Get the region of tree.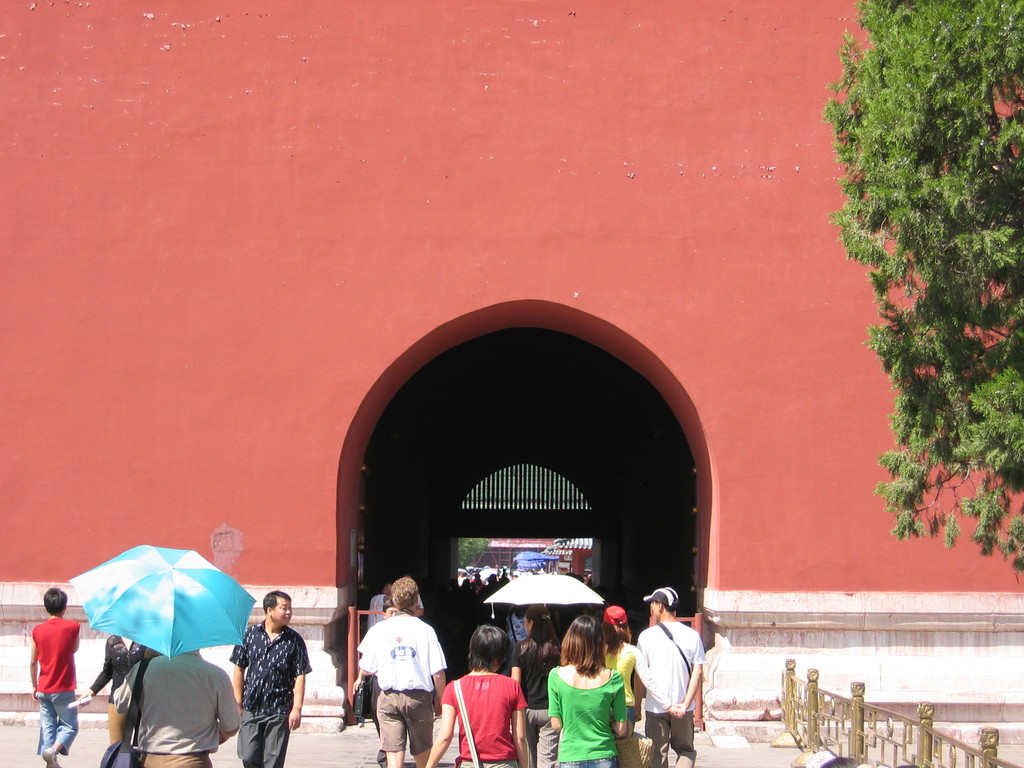
(left=821, top=0, right=1023, bottom=575).
